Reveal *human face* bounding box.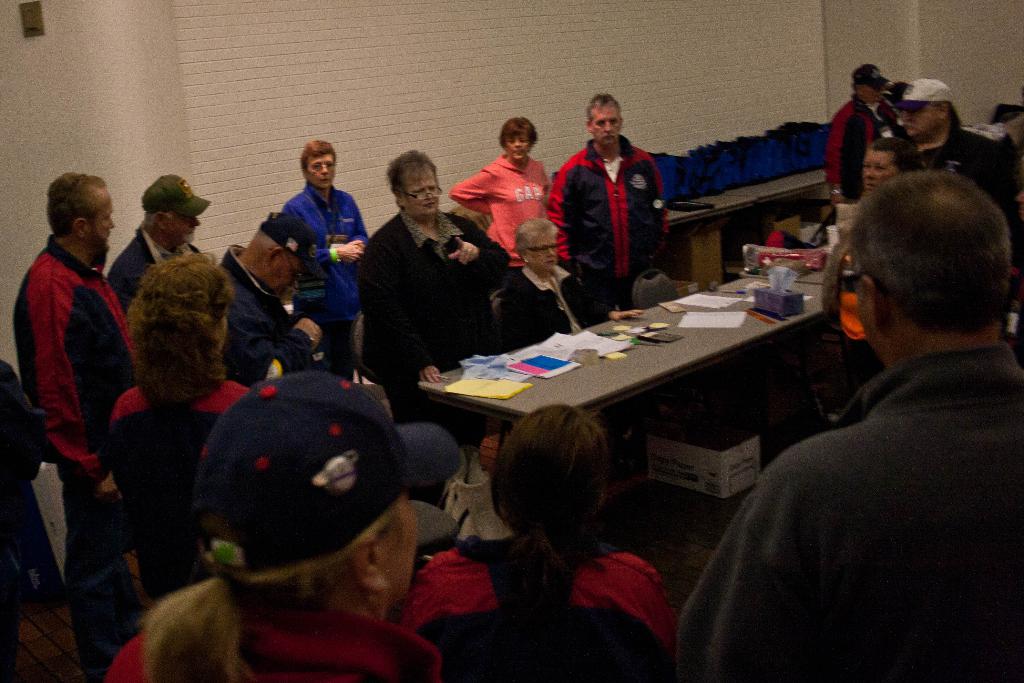
Revealed: Rect(860, 148, 896, 193).
